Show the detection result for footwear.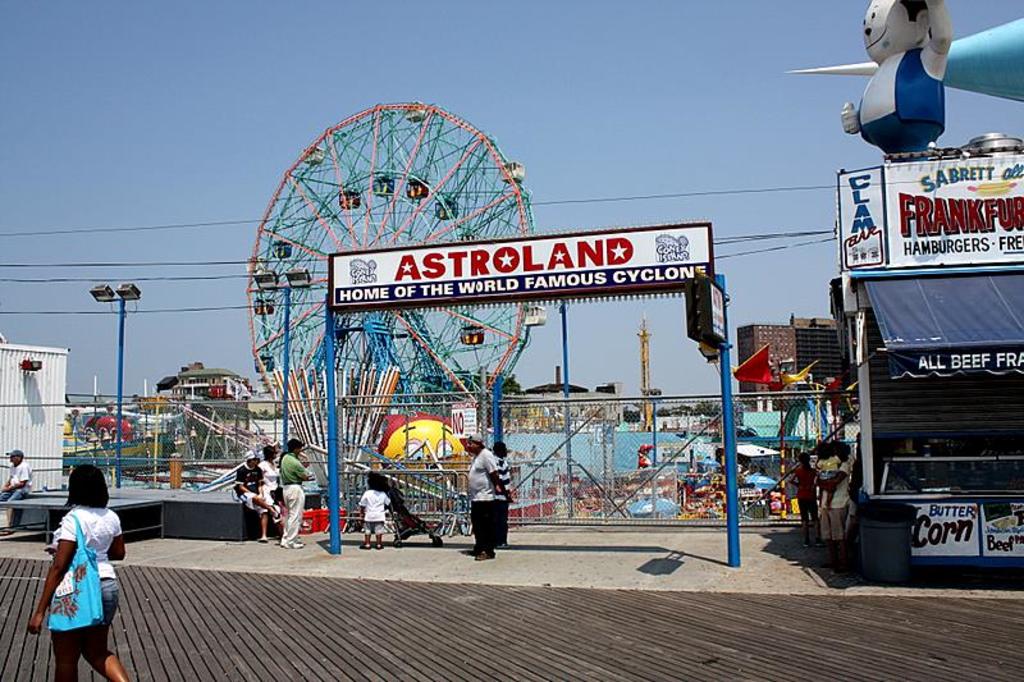
<region>374, 543, 385, 551</region>.
